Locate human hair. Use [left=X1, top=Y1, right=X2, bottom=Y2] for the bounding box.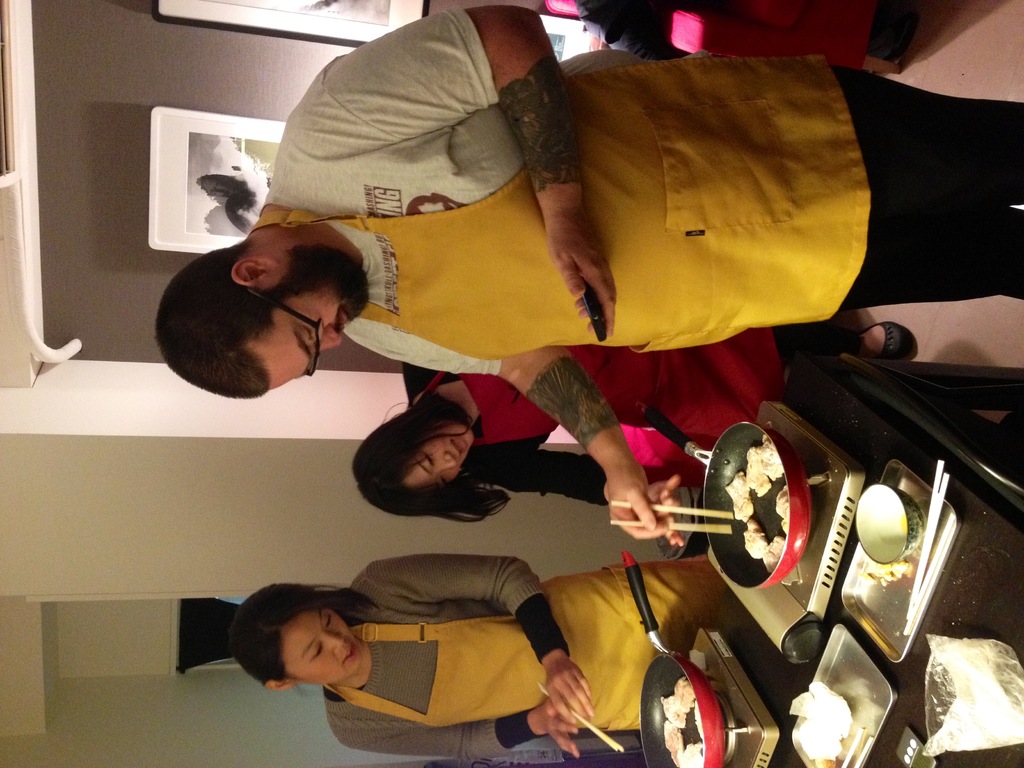
[left=225, top=582, right=378, bottom=693].
